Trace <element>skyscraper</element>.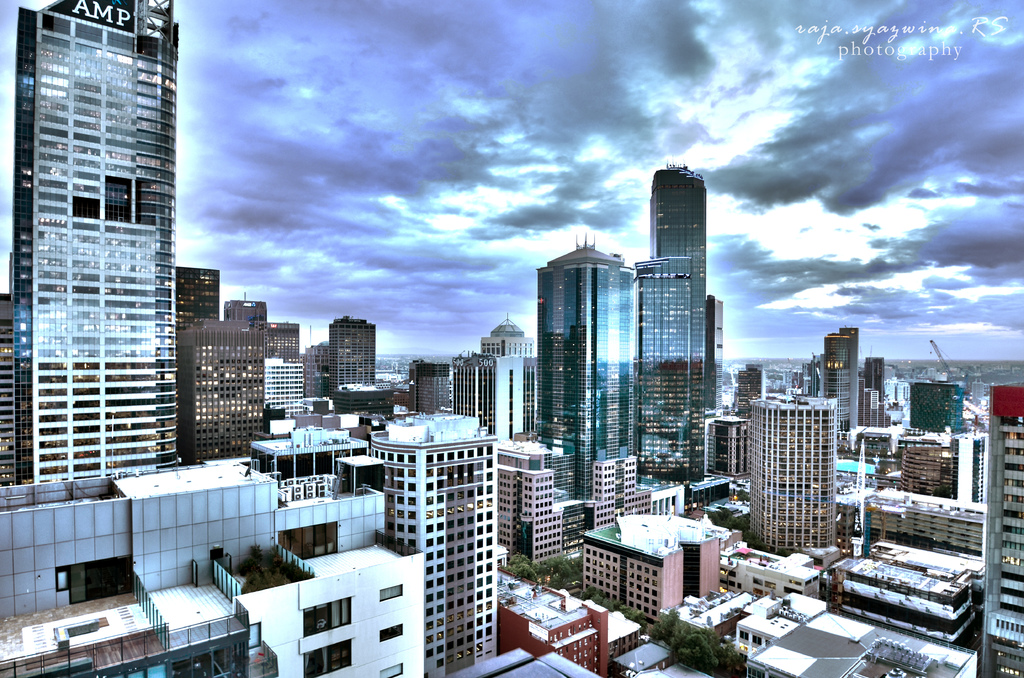
Traced to 328,313,381,405.
